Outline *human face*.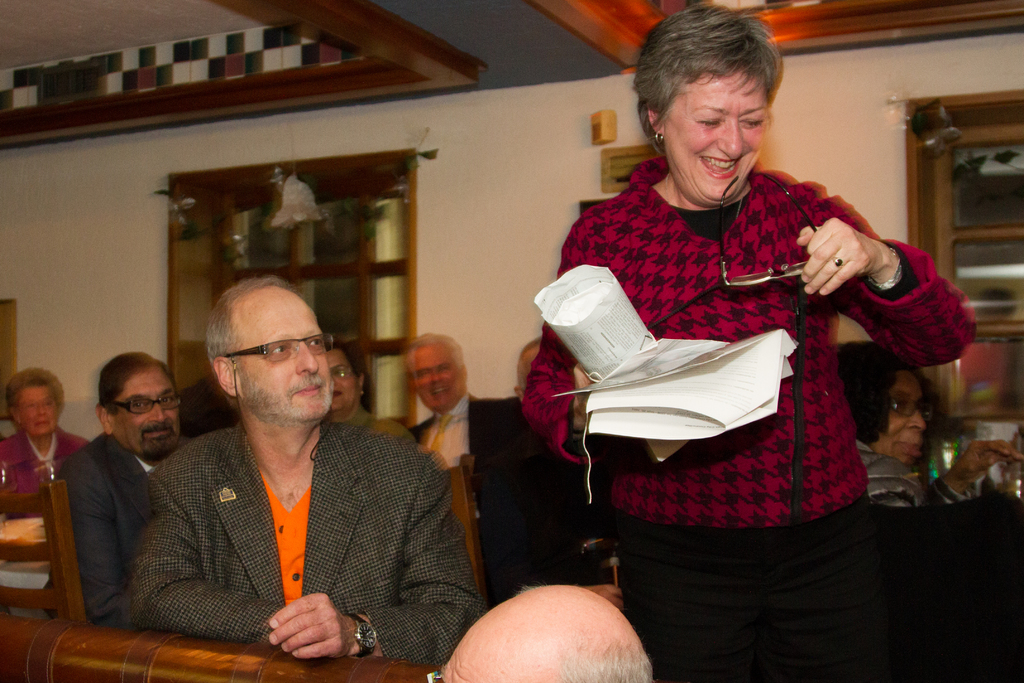
Outline: left=412, top=352, right=458, bottom=409.
